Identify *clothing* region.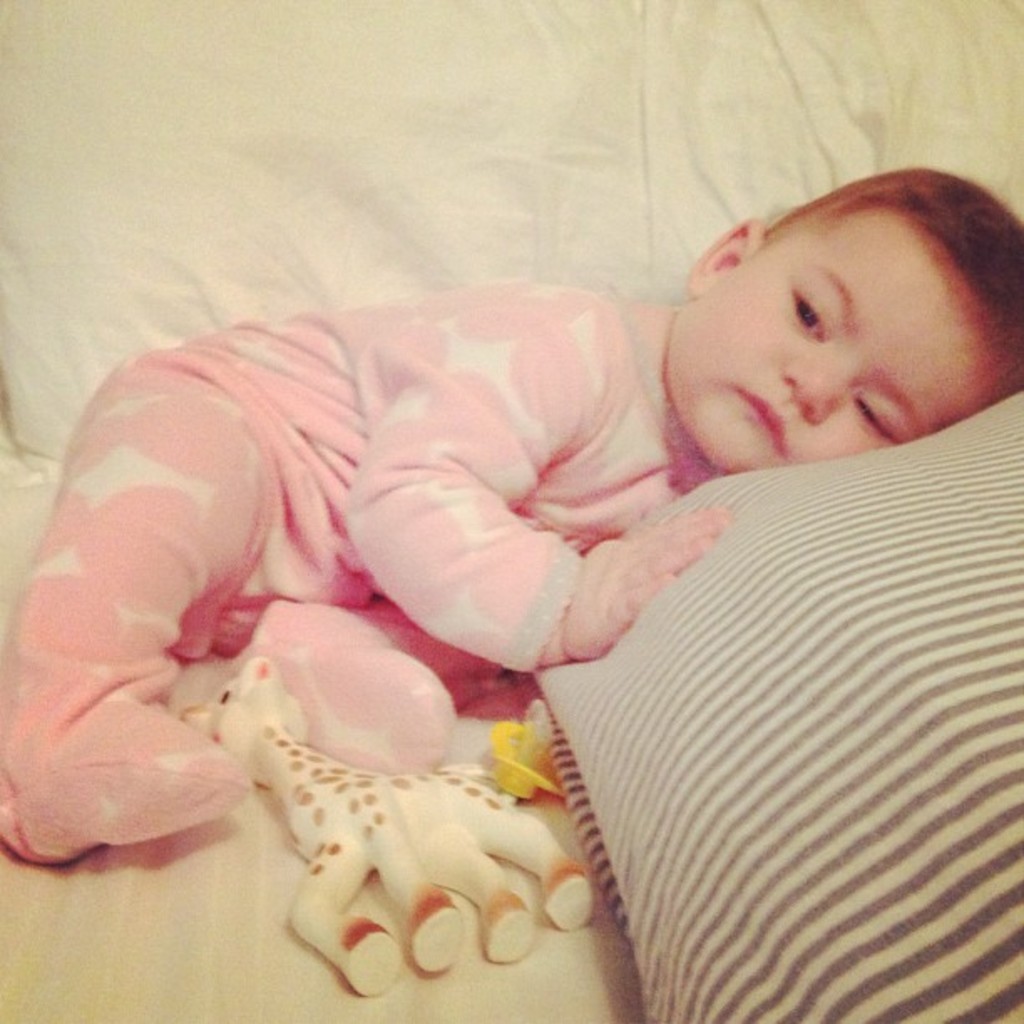
Region: {"left": 2, "top": 286, "right": 711, "bottom": 867}.
